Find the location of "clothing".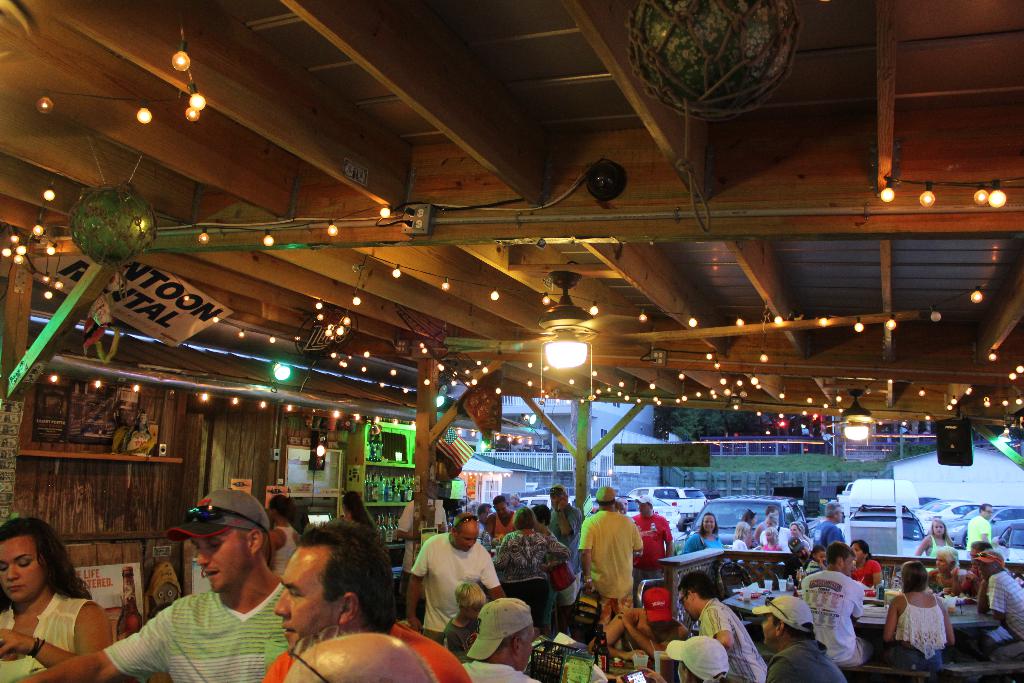
Location: 672 529 717 581.
